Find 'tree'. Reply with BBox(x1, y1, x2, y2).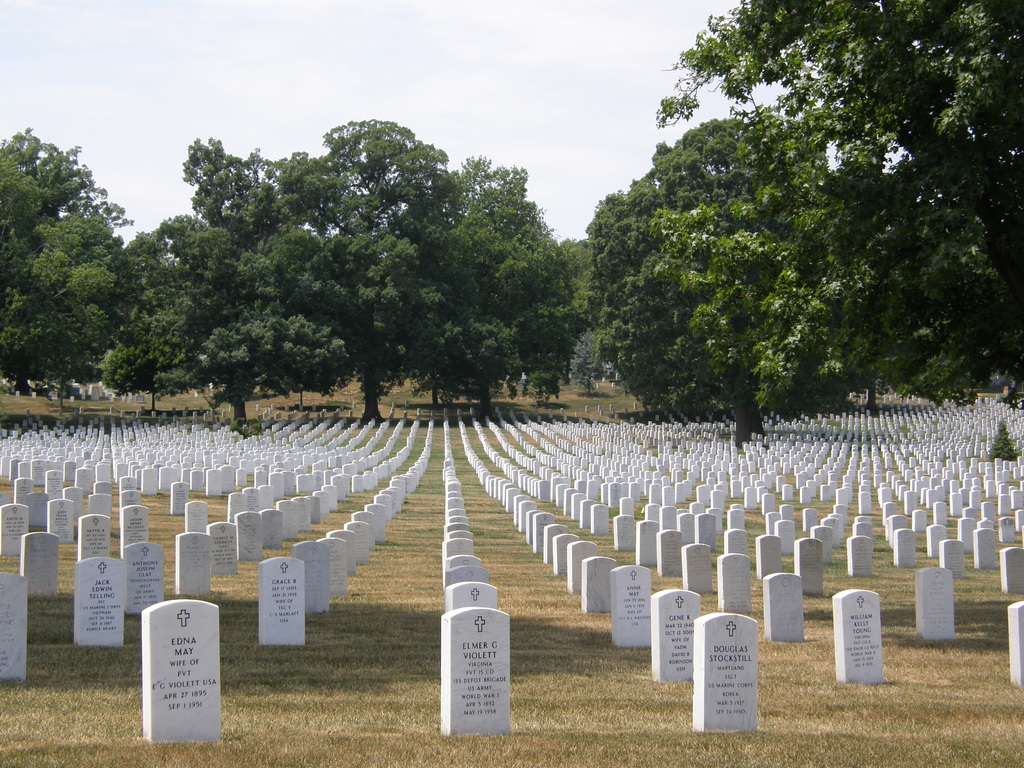
BBox(586, 106, 882, 460).
